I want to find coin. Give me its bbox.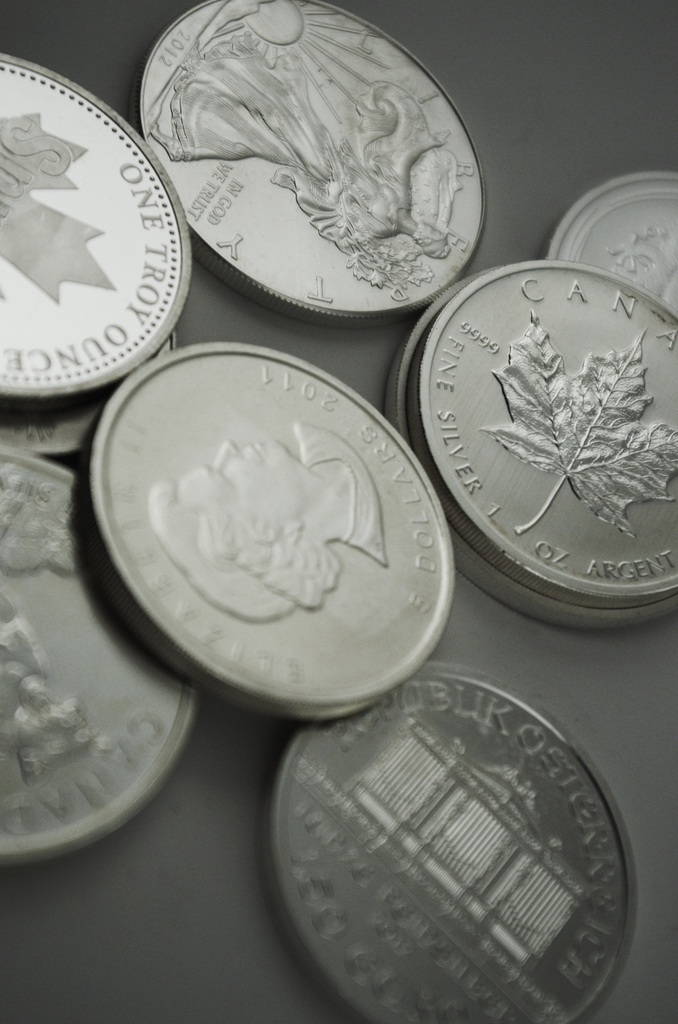
crop(280, 662, 634, 1023).
